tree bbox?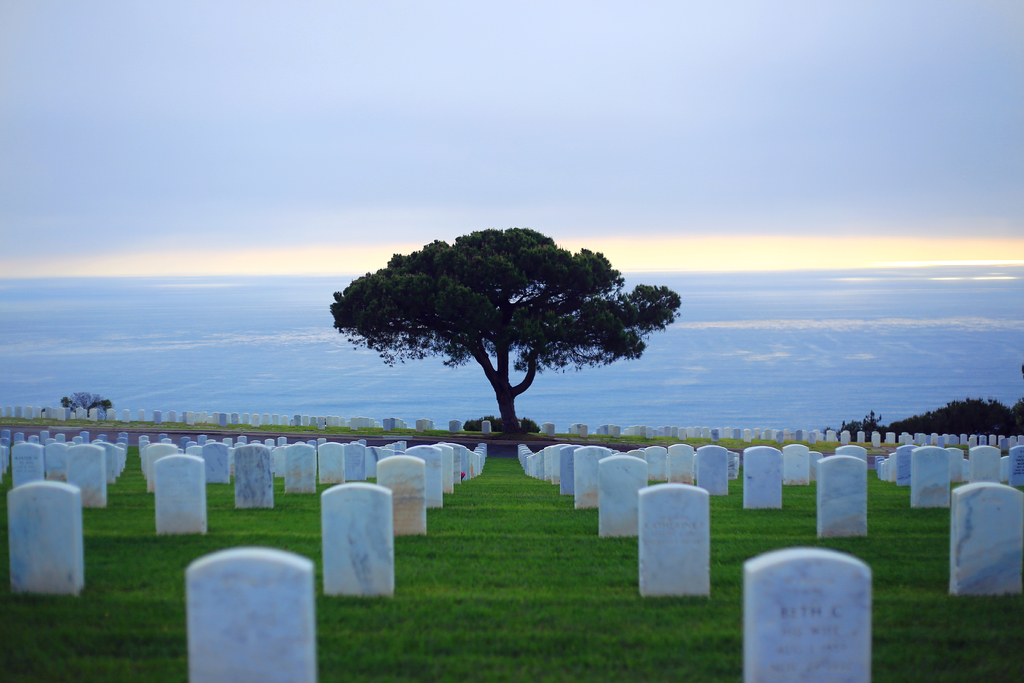
l=53, t=388, r=112, b=423
